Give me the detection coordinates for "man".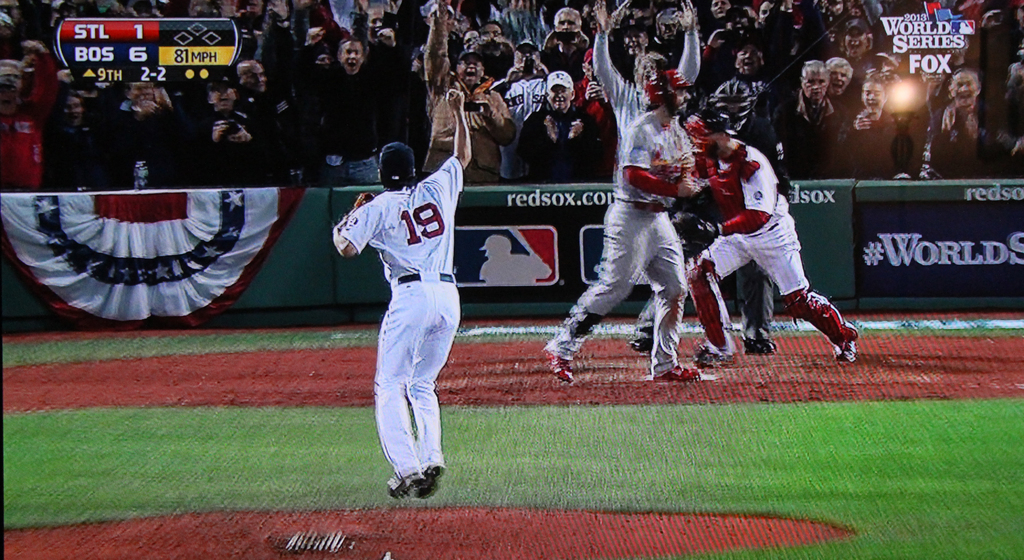
<region>589, 0, 690, 356</region>.
